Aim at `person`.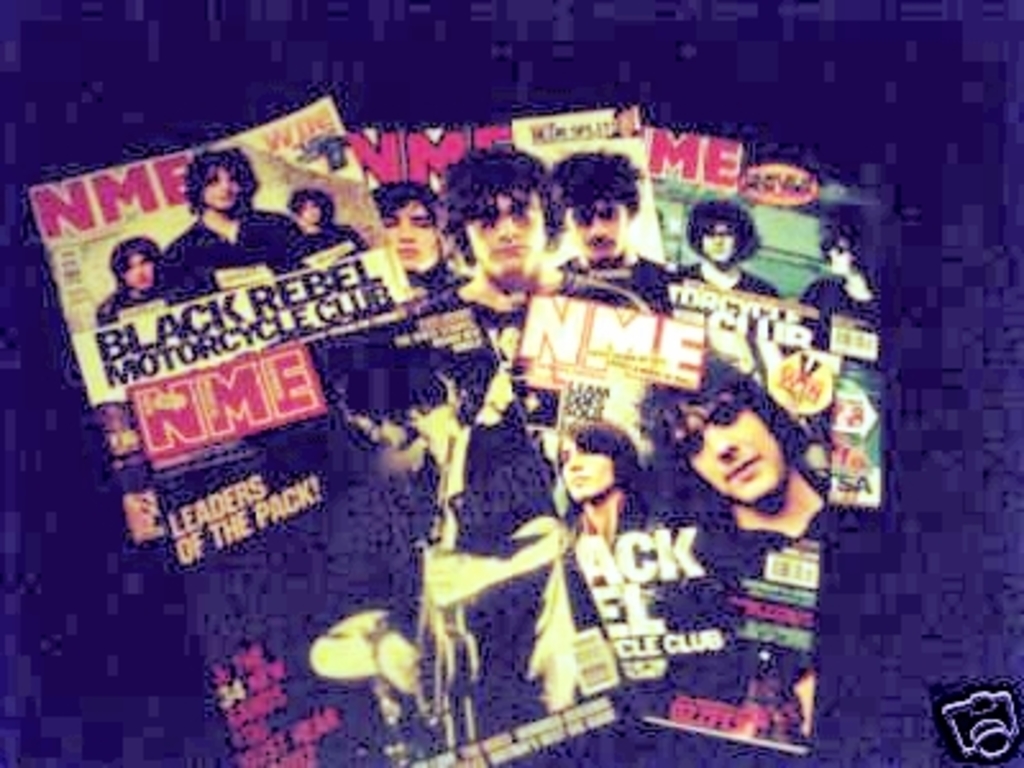
Aimed at (545,151,663,300).
